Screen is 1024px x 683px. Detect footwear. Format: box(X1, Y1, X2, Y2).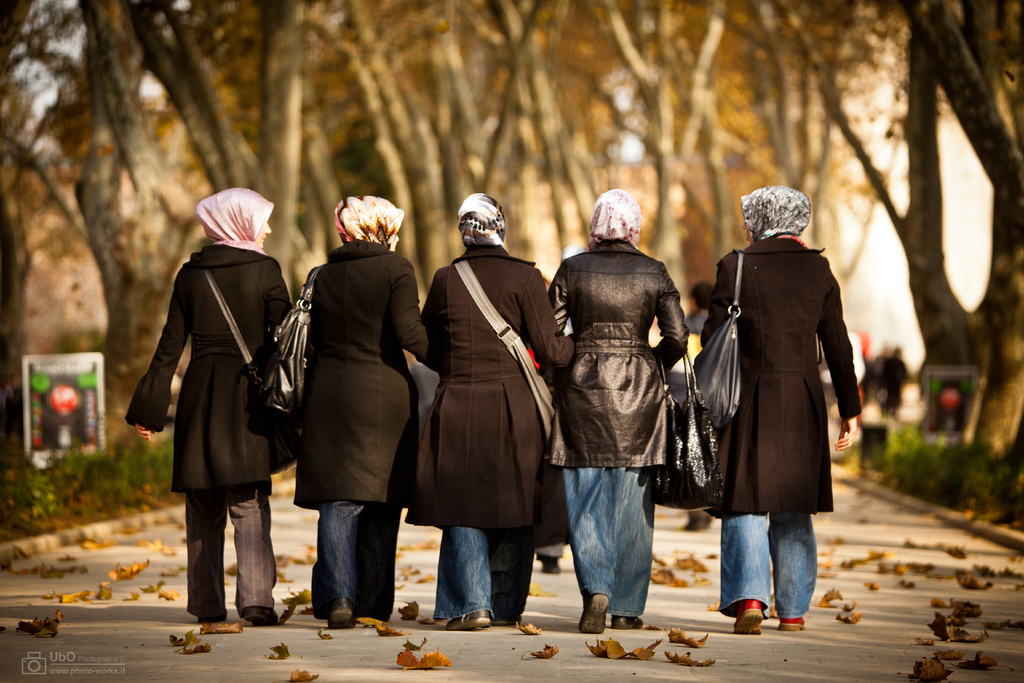
box(198, 616, 228, 625).
